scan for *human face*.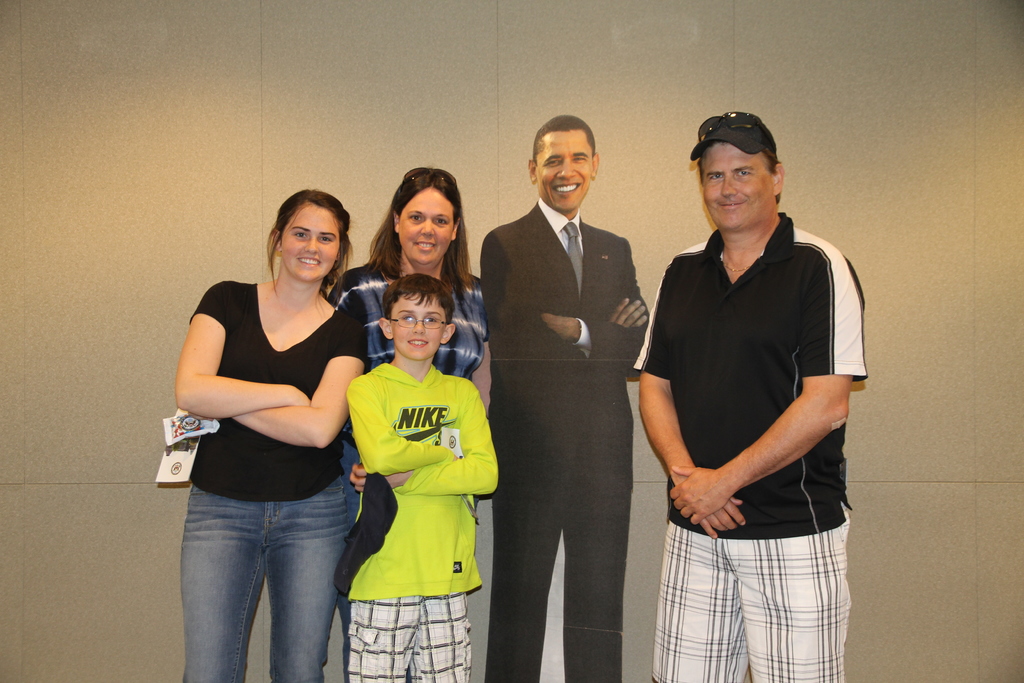
Scan result: 700, 141, 772, 229.
